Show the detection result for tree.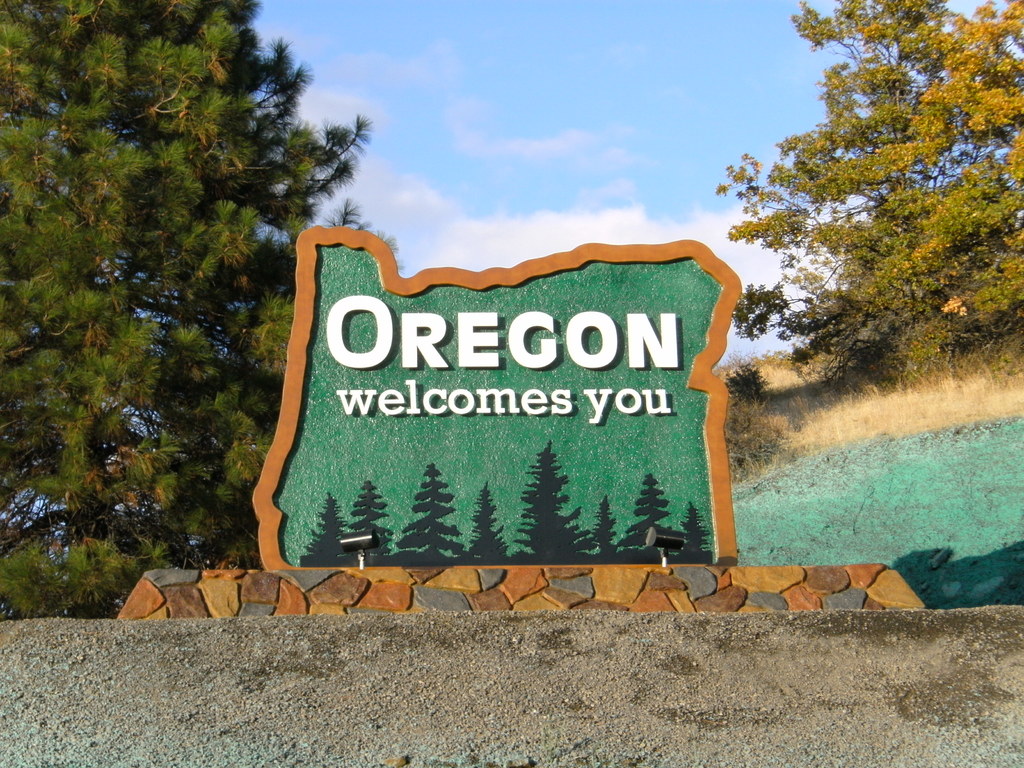
x1=465, y1=477, x2=511, y2=557.
